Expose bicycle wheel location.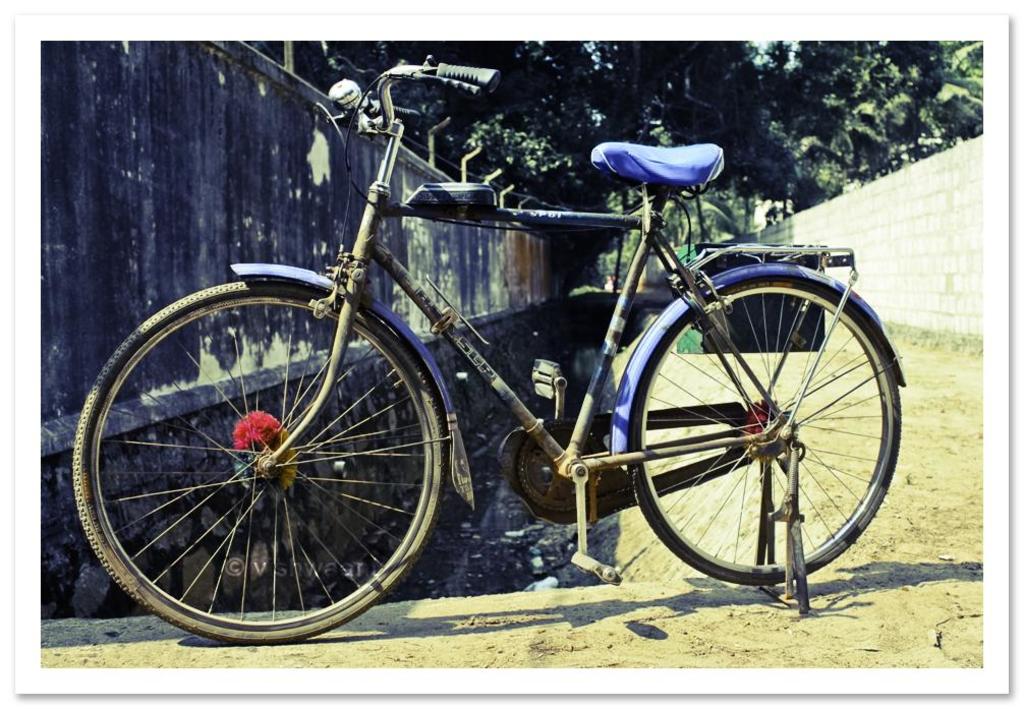
Exposed at 69,270,446,646.
